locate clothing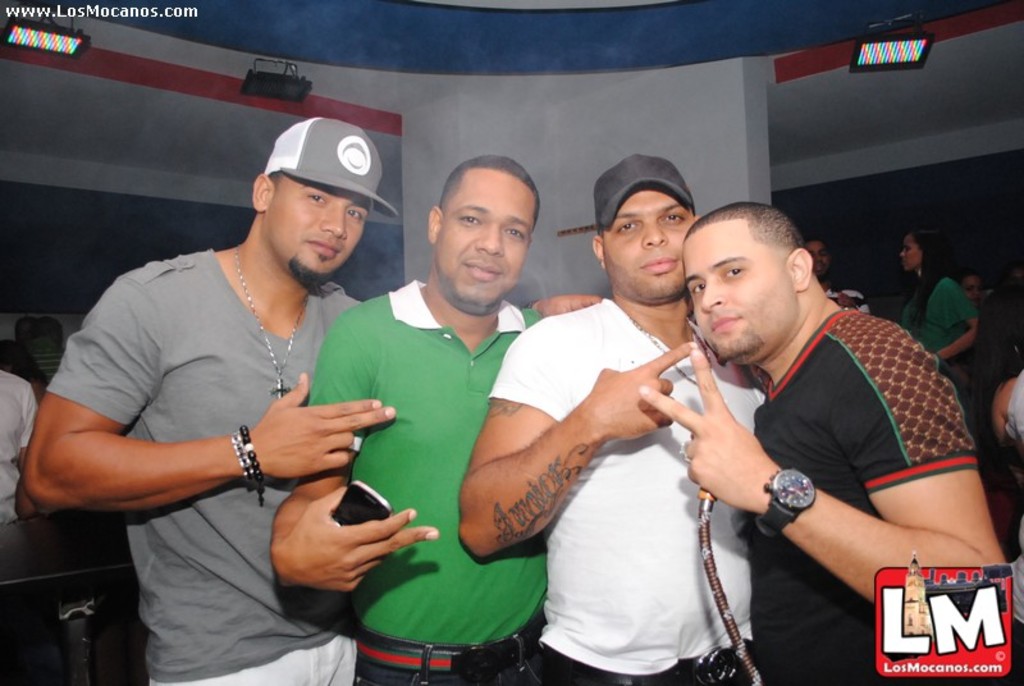
left=0, top=370, right=44, bottom=522
